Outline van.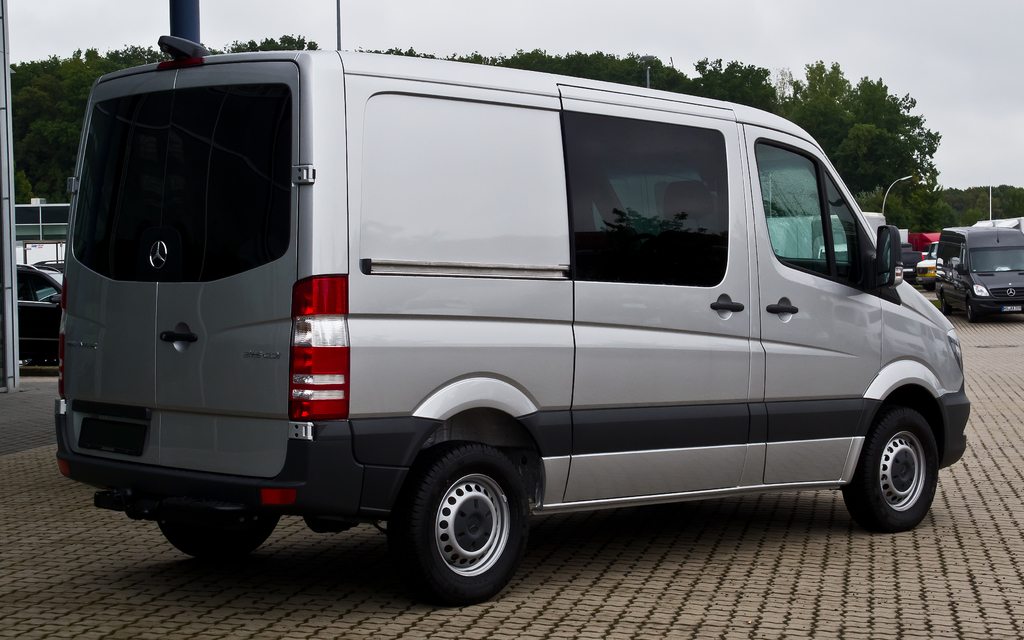
Outline: 934/222/1023/325.
